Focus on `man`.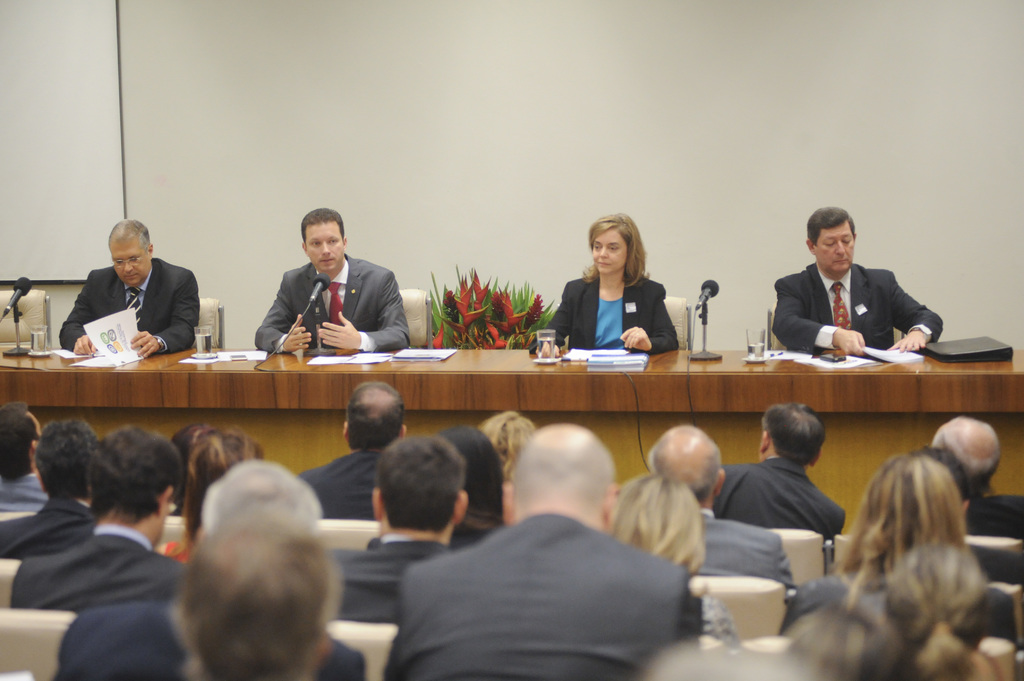
Focused at l=253, t=204, r=413, b=359.
